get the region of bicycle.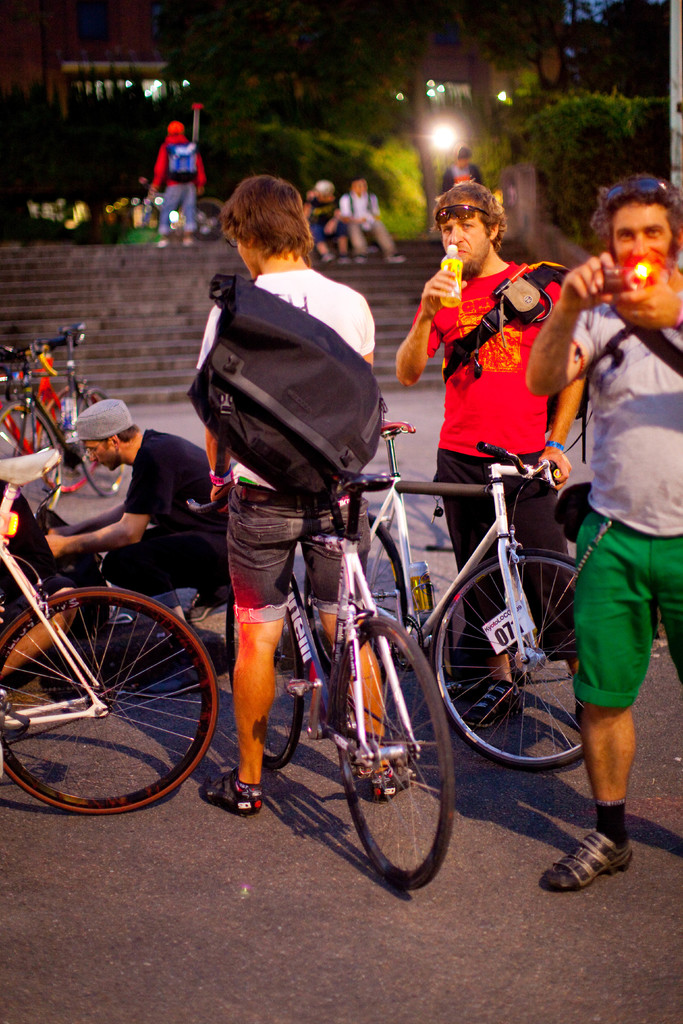
0,319,133,519.
